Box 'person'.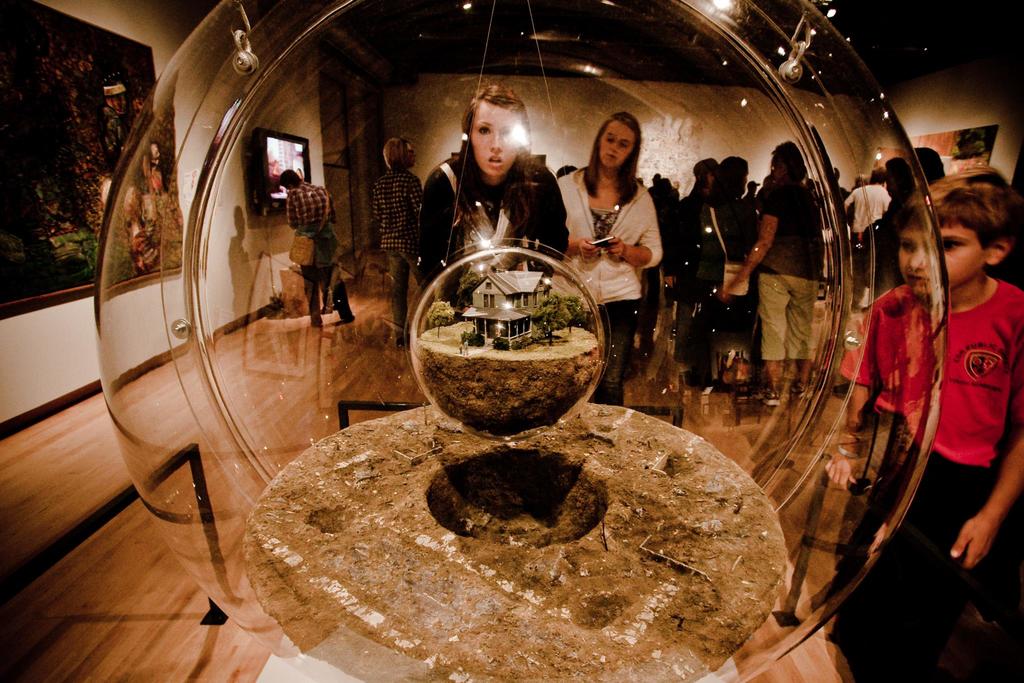
box(852, 167, 1023, 656).
